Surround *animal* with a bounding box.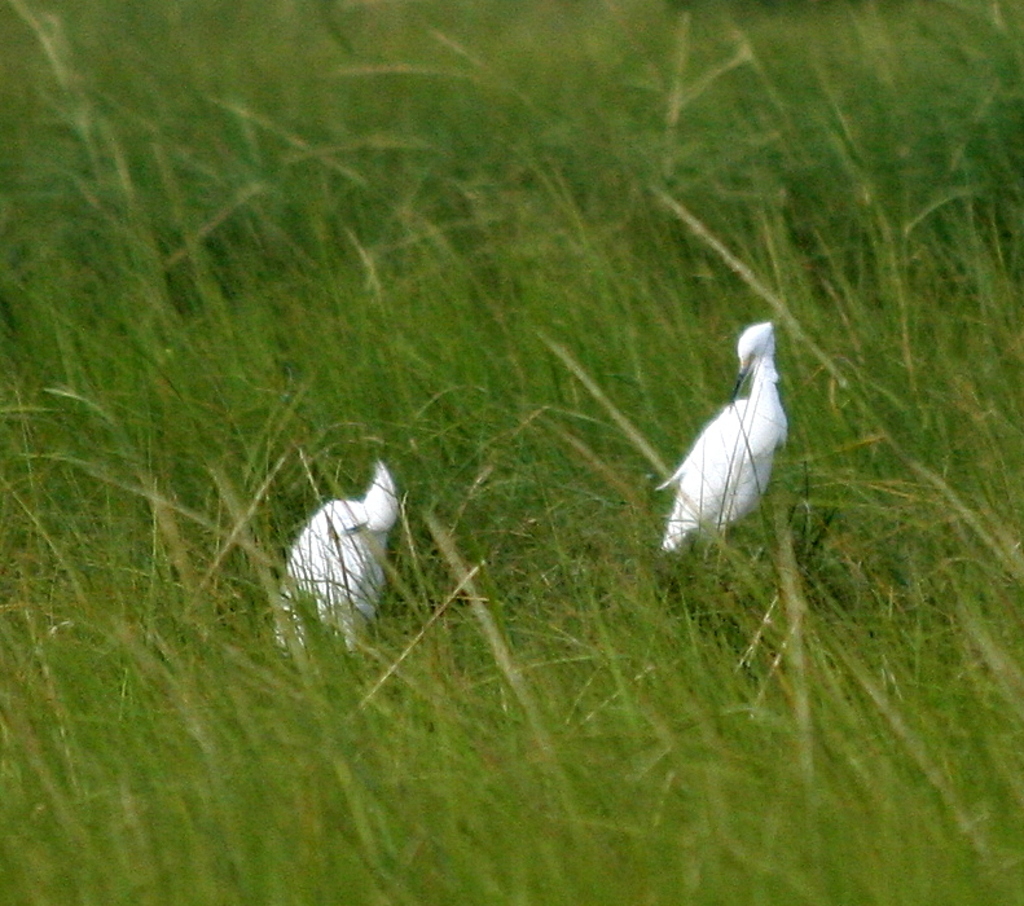
651,315,794,555.
